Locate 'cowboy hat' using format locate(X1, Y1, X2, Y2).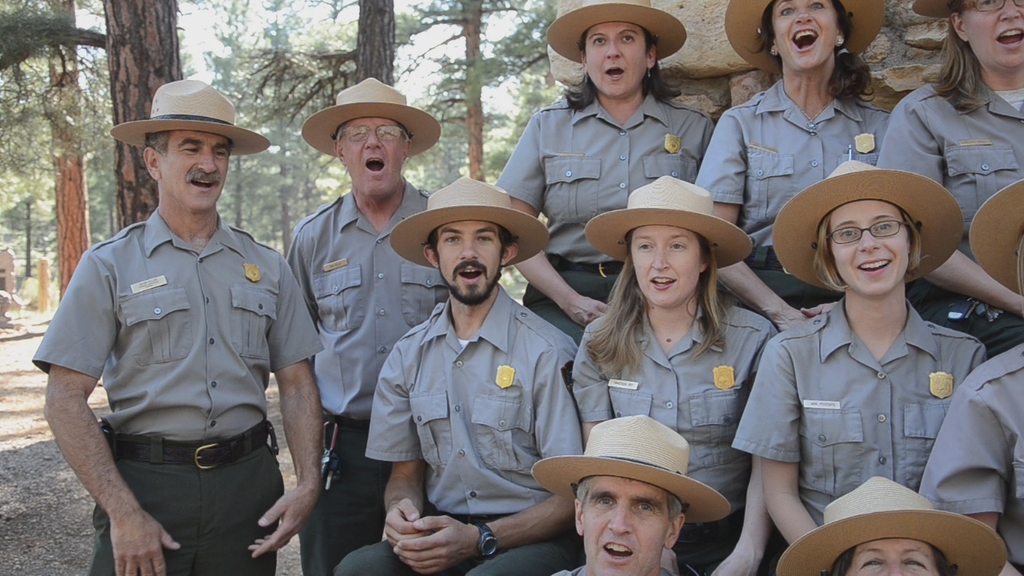
locate(110, 77, 270, 158).
